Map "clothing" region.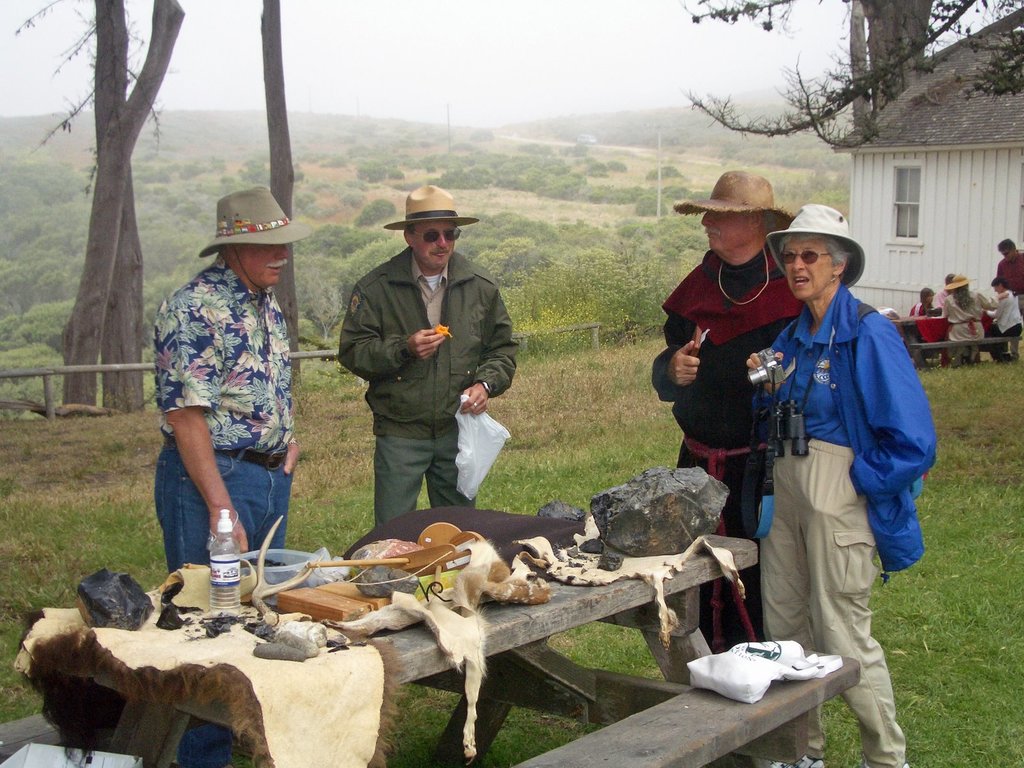
Mapped to (746, 226, 929, 696).
